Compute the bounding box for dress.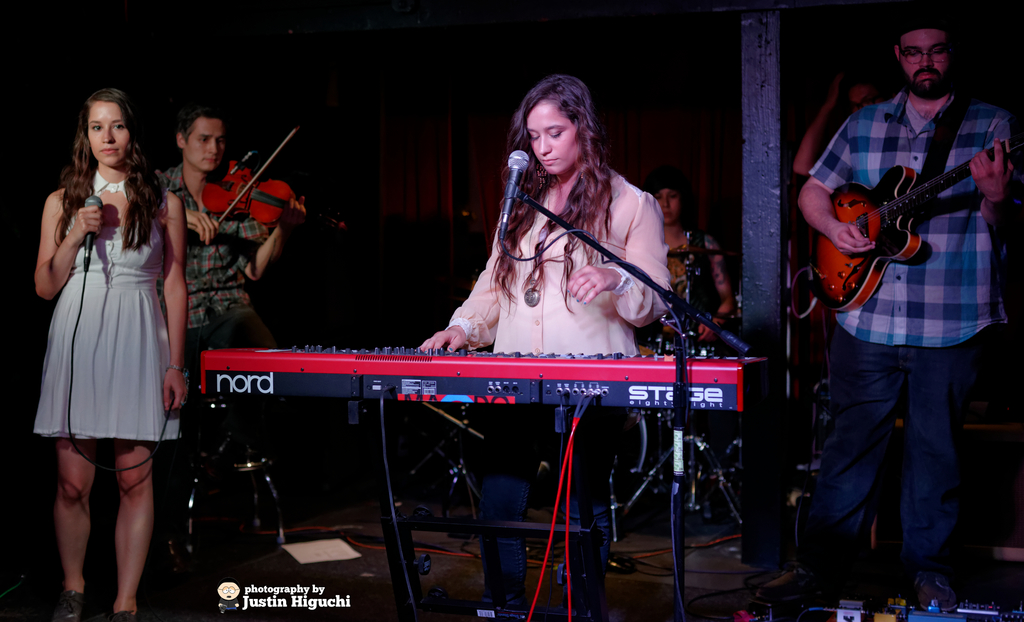
(x1=33, y1=170, x2=180, y2=439).
